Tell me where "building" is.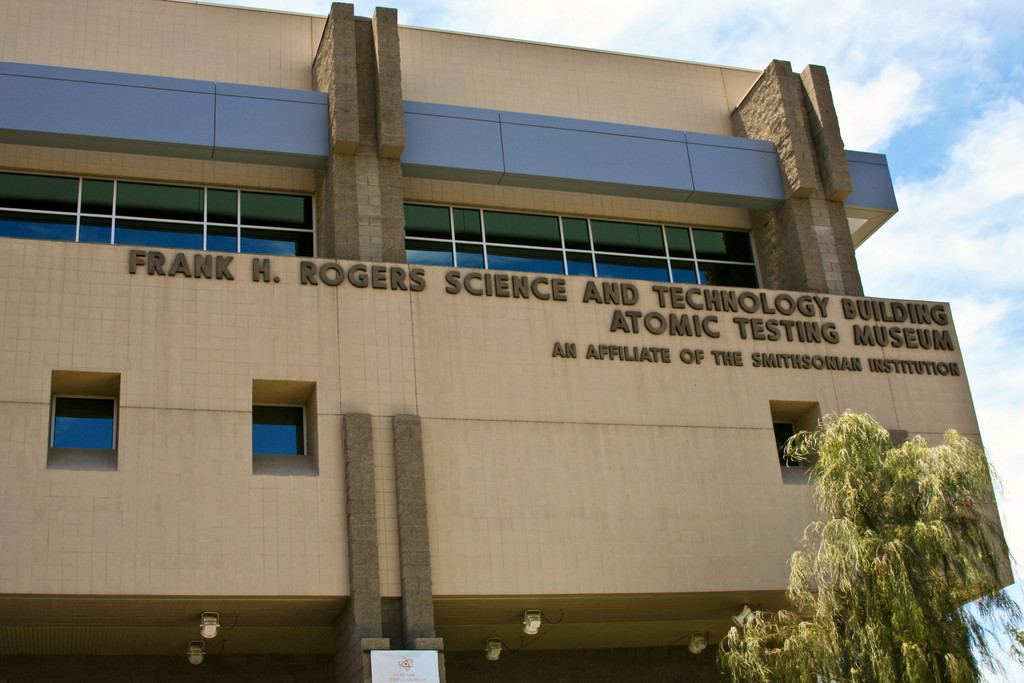
"building" is at (0, 0, 1016, 682).
